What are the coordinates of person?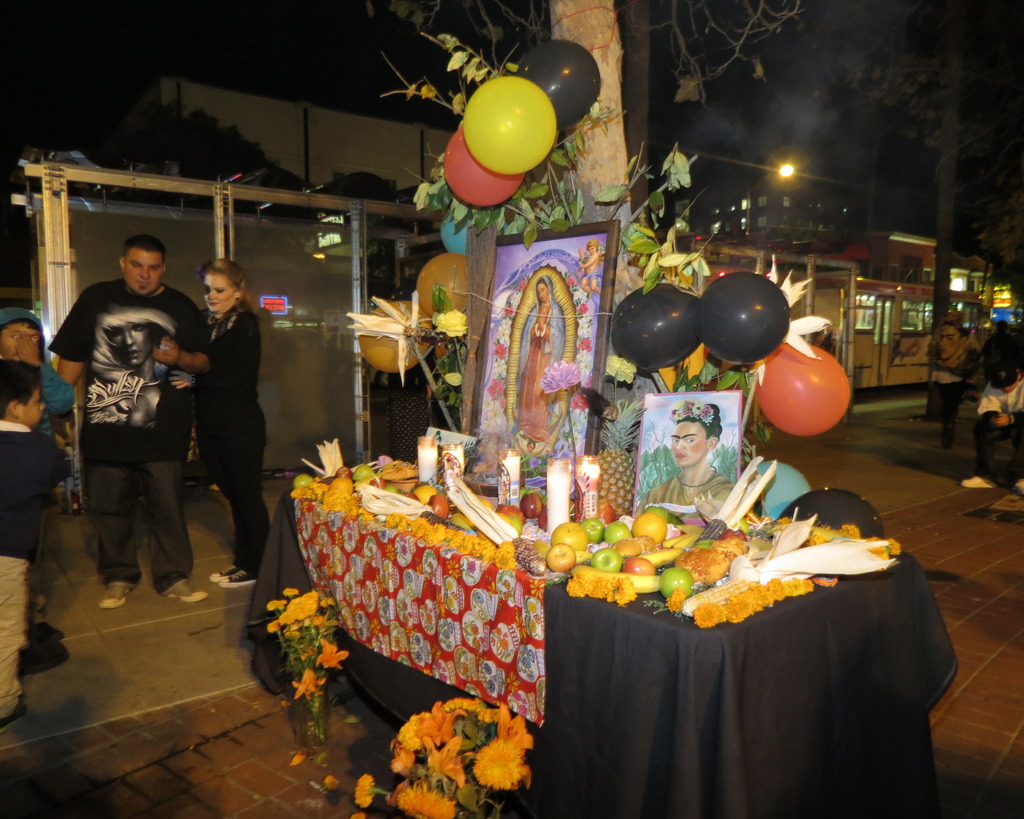
left=630, top=398, right=737, bottom=519.
